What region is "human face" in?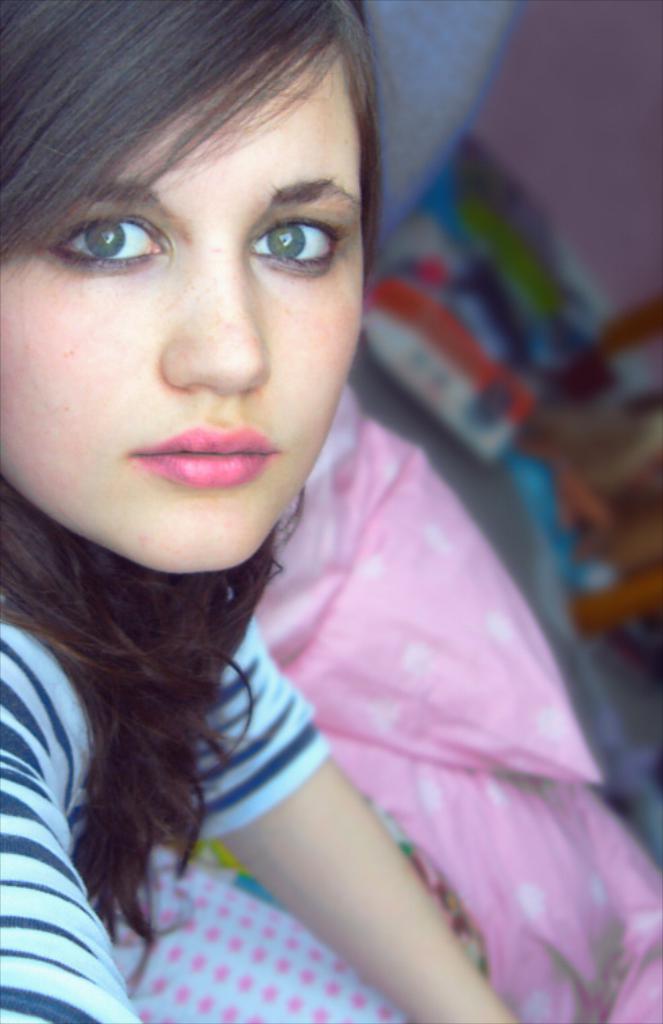
bbox=(0, 30, 371, 578).
